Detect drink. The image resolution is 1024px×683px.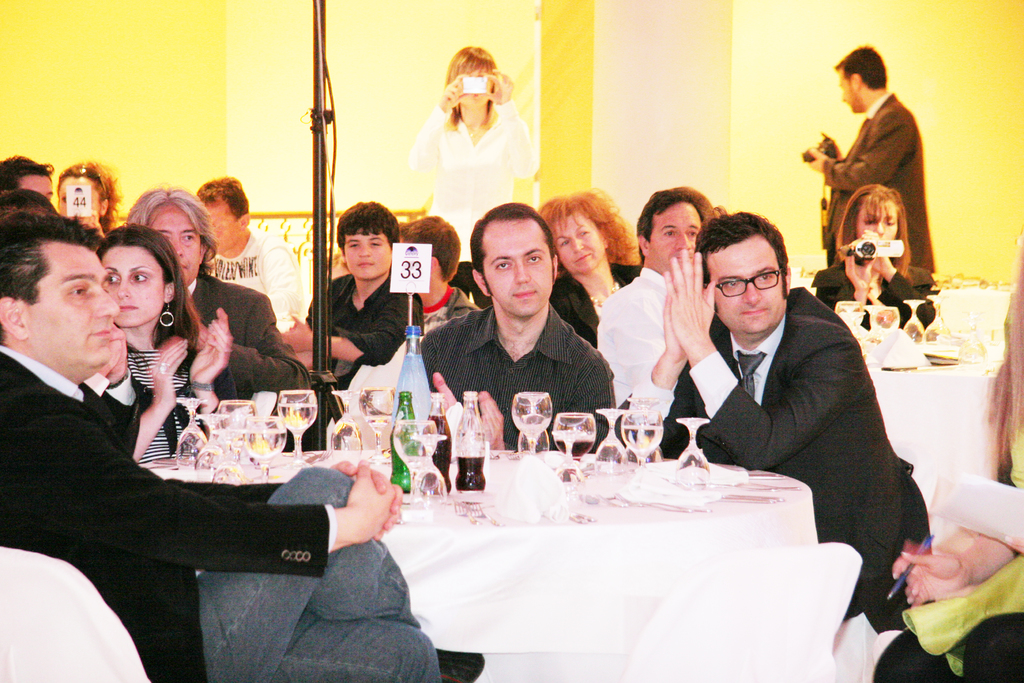
select_region(618, 429, 662, 458).
